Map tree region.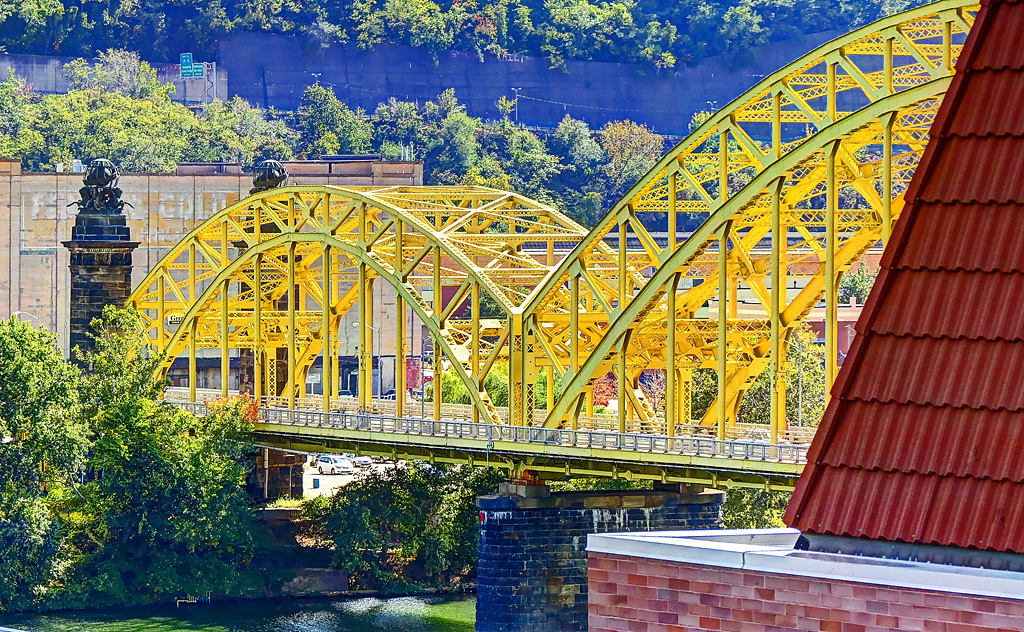
Mapped to locate(482, 96, 558, 233).
